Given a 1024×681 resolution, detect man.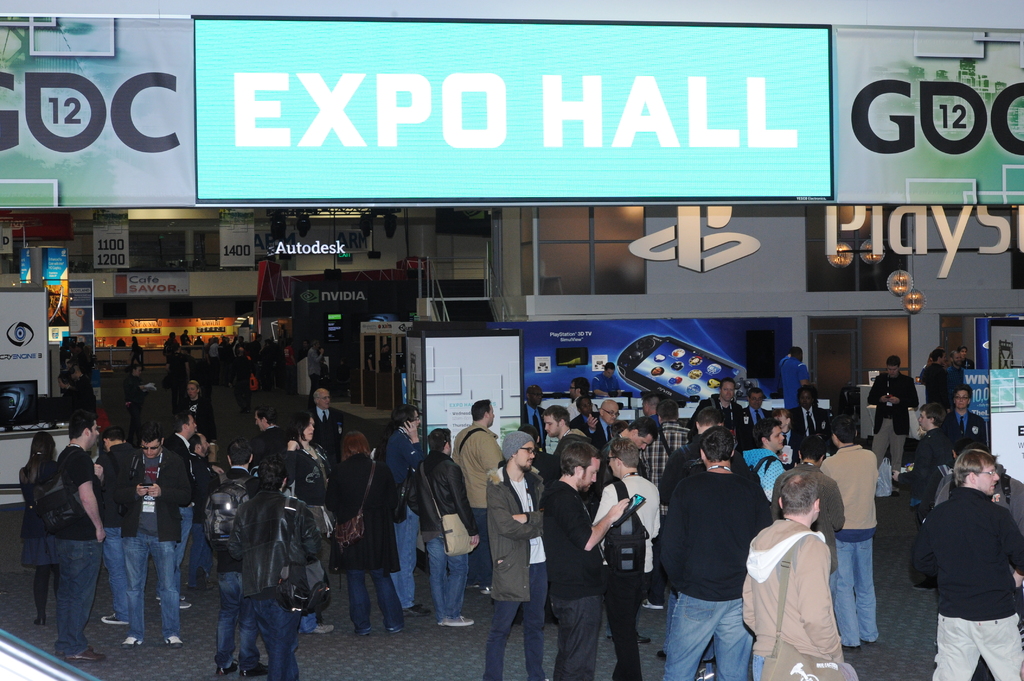
[left=530, top=432, right=637, bottom=680].
